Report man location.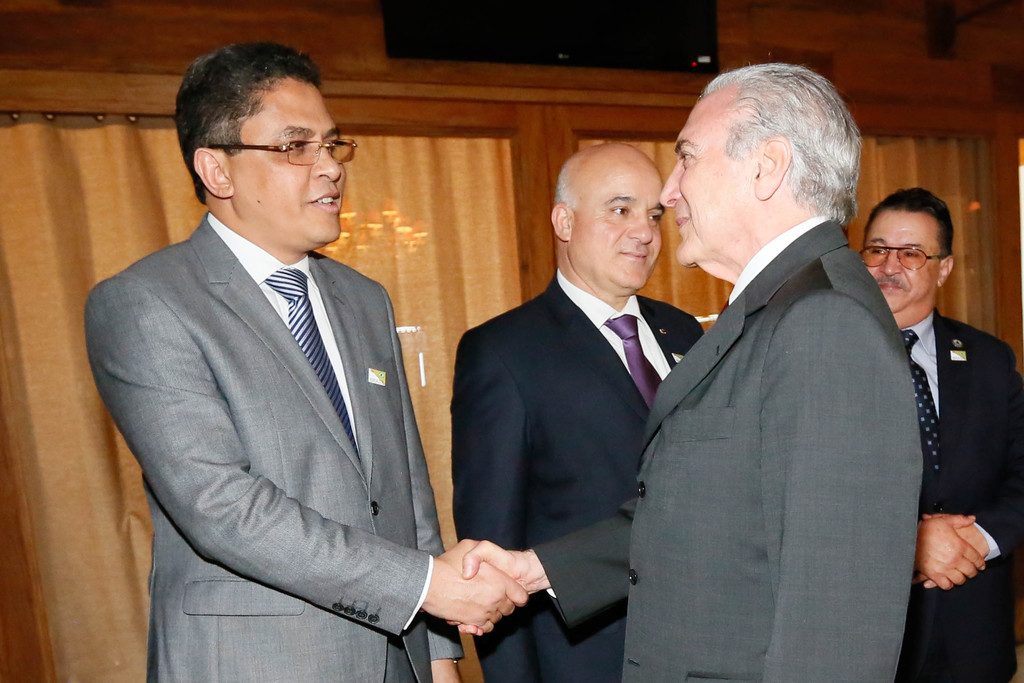
Report: {"left": 626, "top": 42, "right": 938, "bottom": 673}.
